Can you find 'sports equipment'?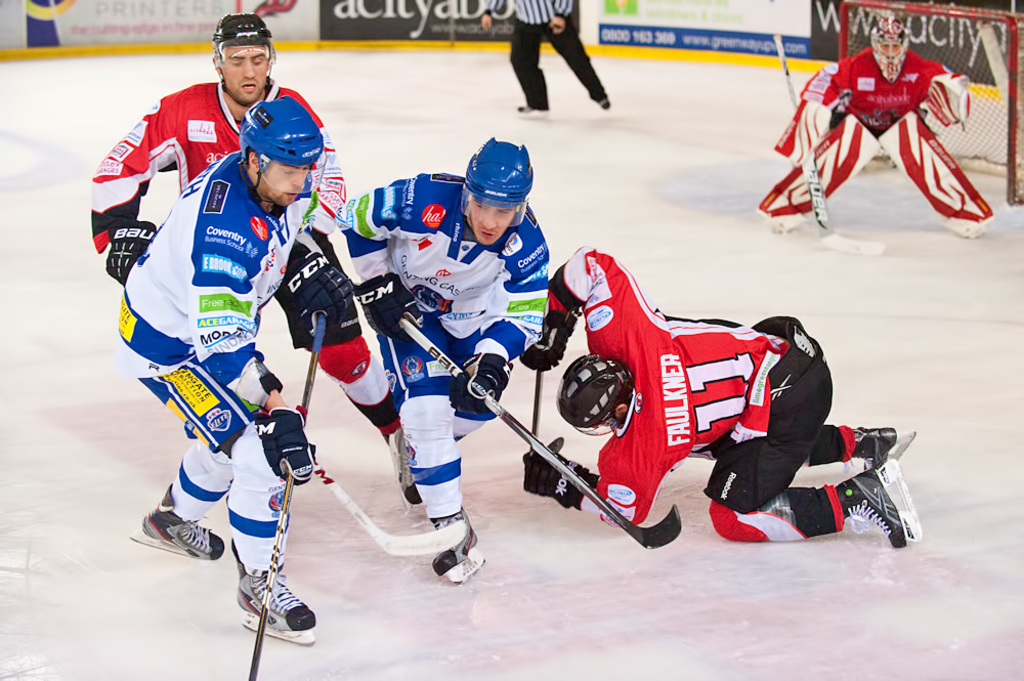
Yes, bounding box: pyautogui.locateOnScreen(400, 317, 688, 551).
